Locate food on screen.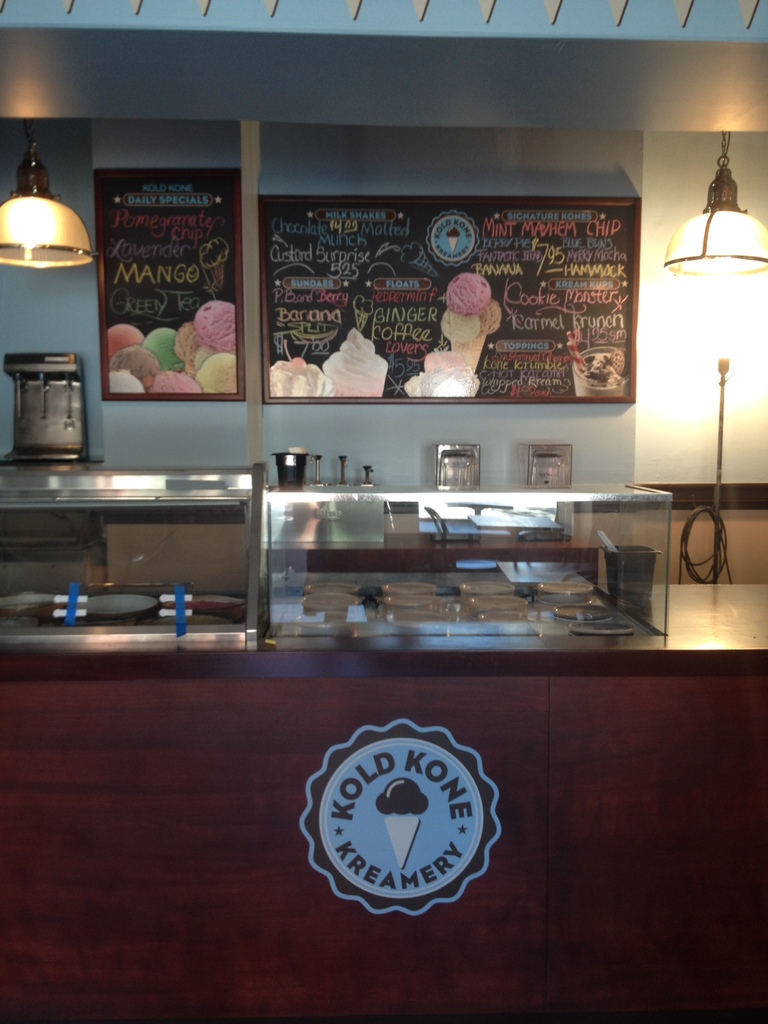
On screen at select_region(269, 323, 388, 396).
